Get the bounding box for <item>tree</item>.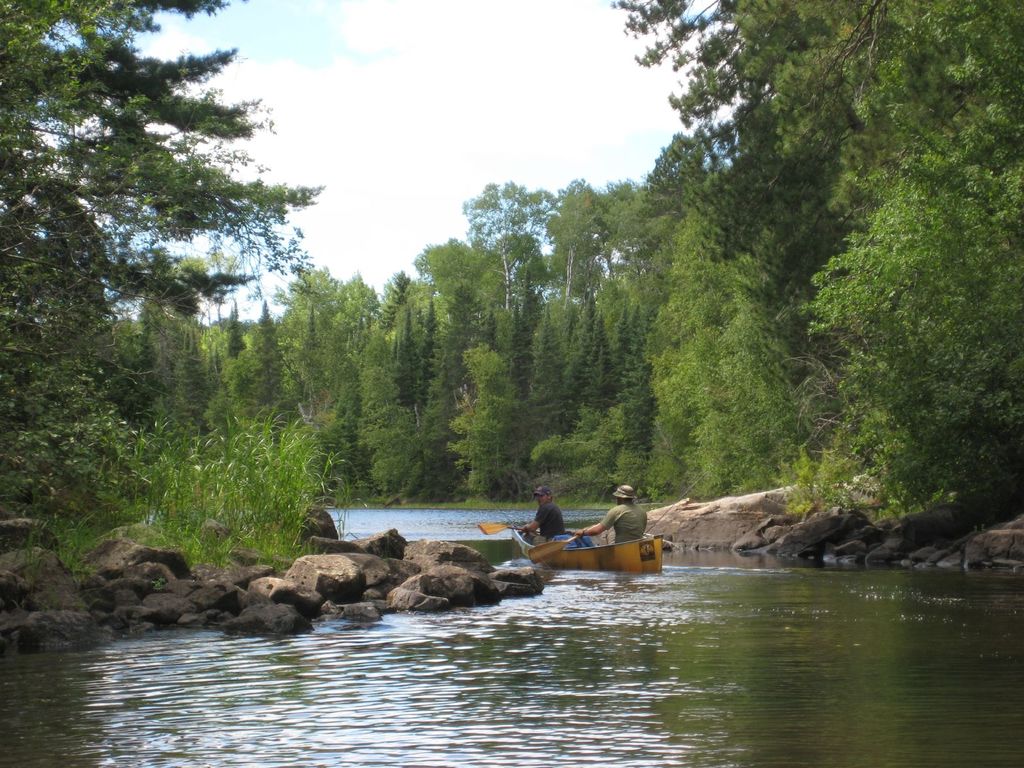
detection(446, 332, 523, 492).
